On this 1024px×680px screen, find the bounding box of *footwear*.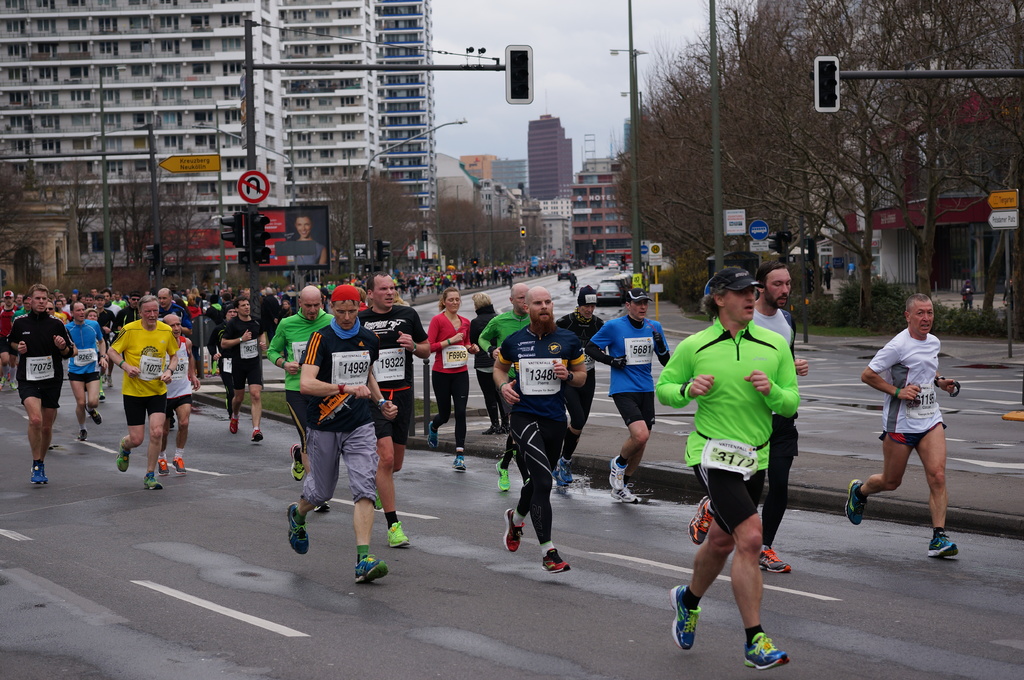
Bounding box: 687/493/715/546.
